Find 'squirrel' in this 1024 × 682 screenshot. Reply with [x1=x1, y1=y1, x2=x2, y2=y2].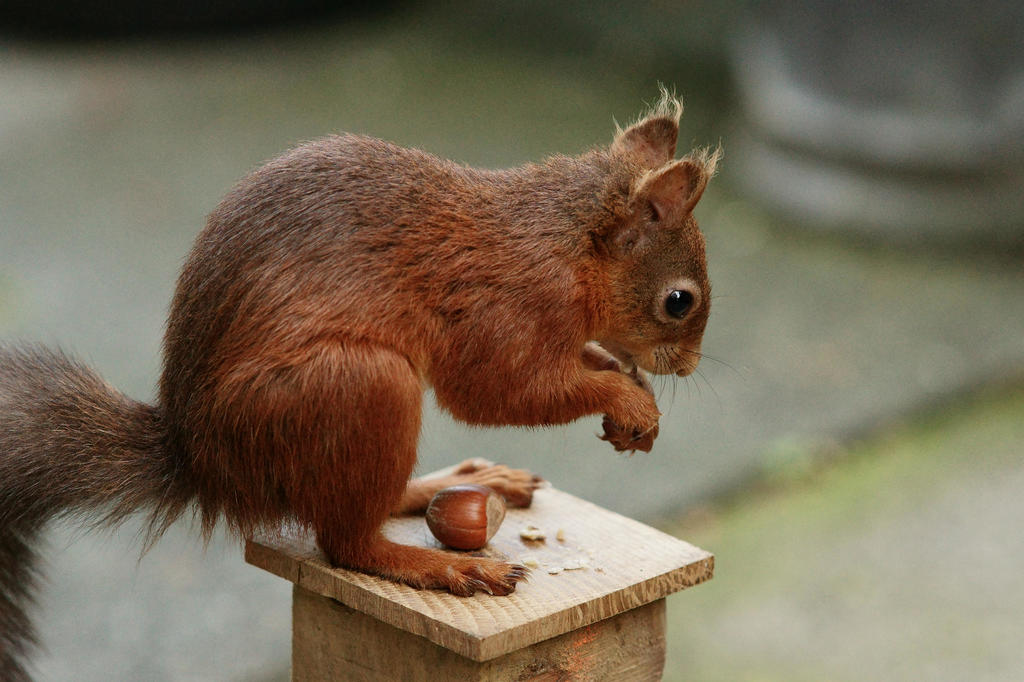
[x1=0, y1=75, x2=749, y2=681].
